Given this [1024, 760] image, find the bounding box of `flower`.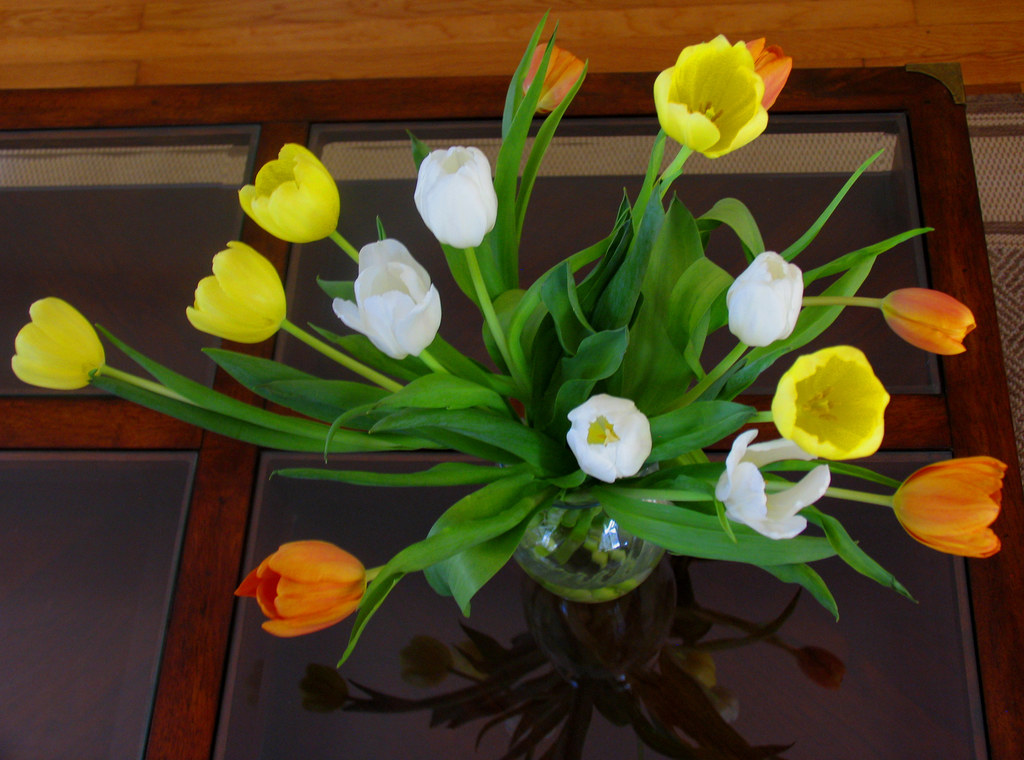
<box>728,247,805,350</box>.
